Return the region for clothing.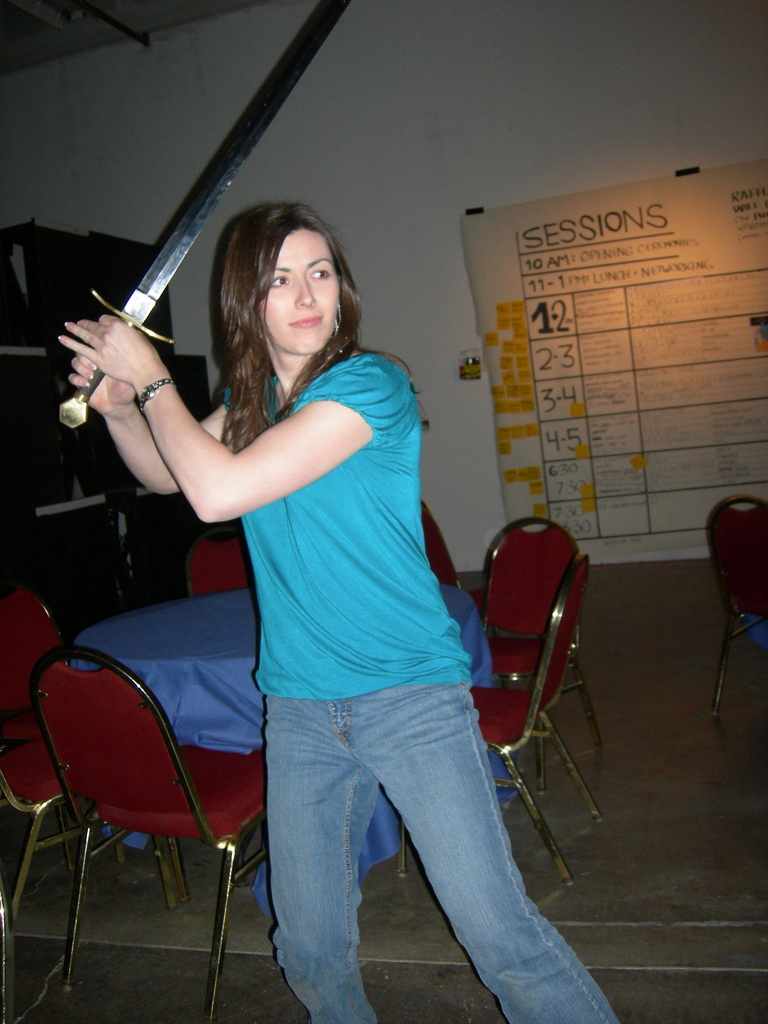
detection(209, 374, 473, 699).
